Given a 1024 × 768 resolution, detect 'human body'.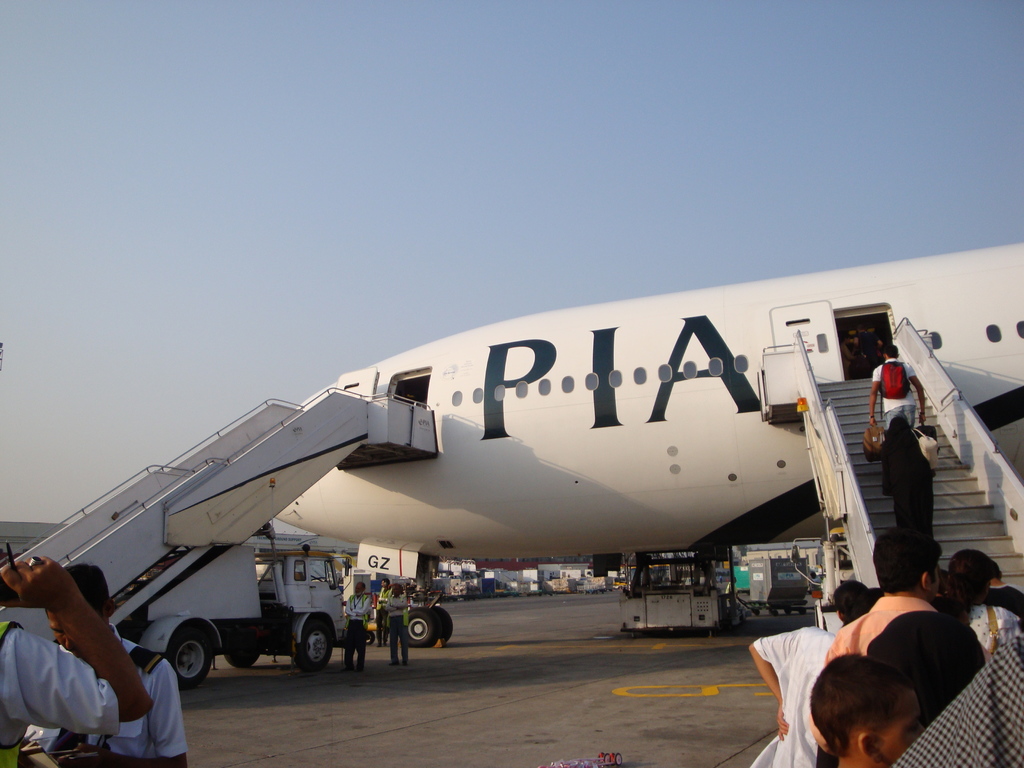
x1=380, y1=596, x2=409, y2=663.
